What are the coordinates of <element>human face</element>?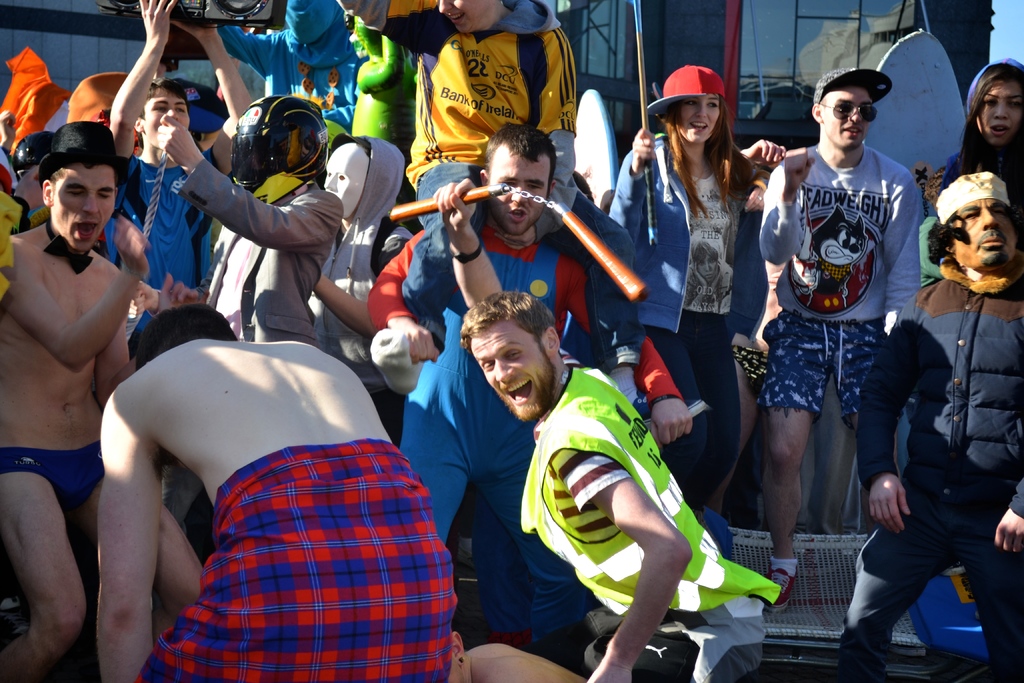
x1=823, y1=84, x2=883, y2=147.
